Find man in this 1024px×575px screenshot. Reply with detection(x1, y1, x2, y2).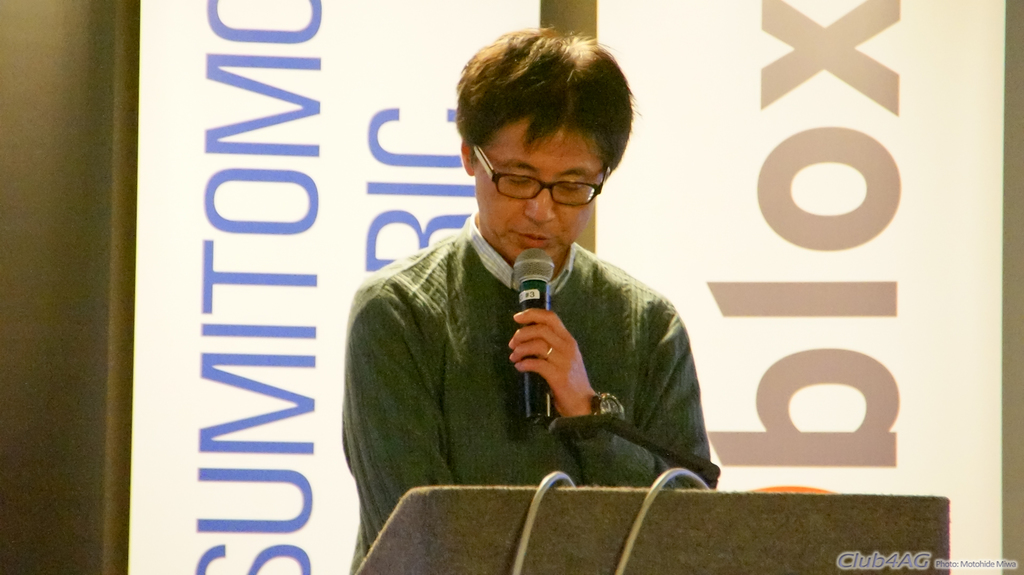
detection(340, 23, 730, 574).
